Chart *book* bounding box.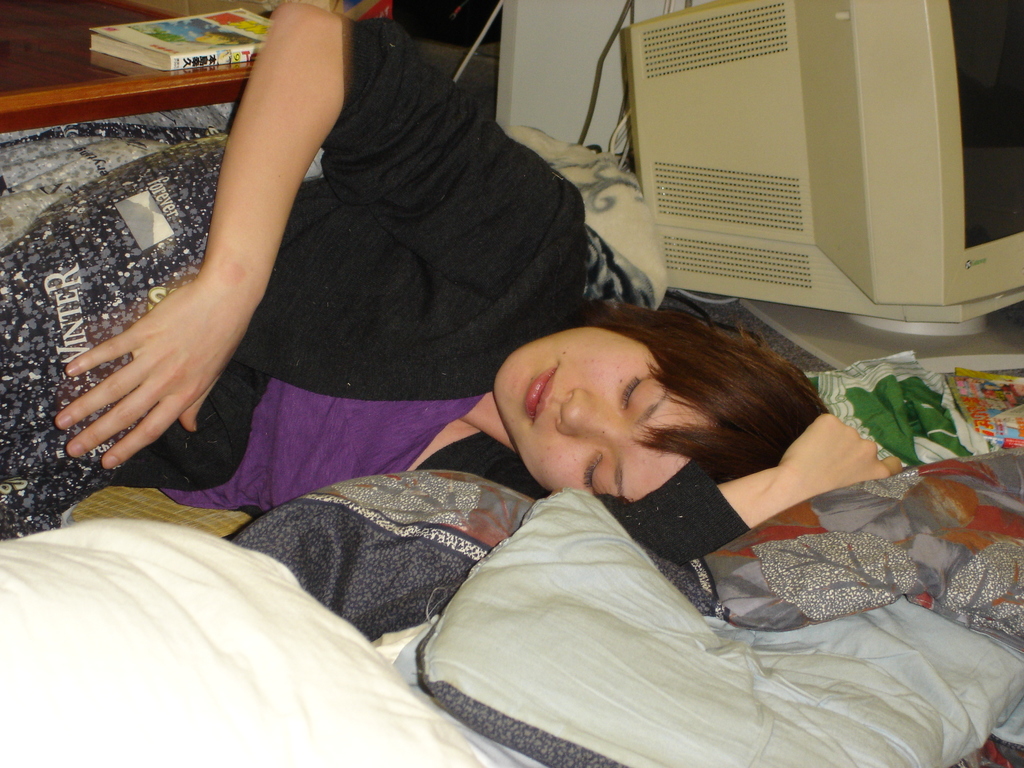
Charted: x1=86 y1=3 x2=282 y2=73.
